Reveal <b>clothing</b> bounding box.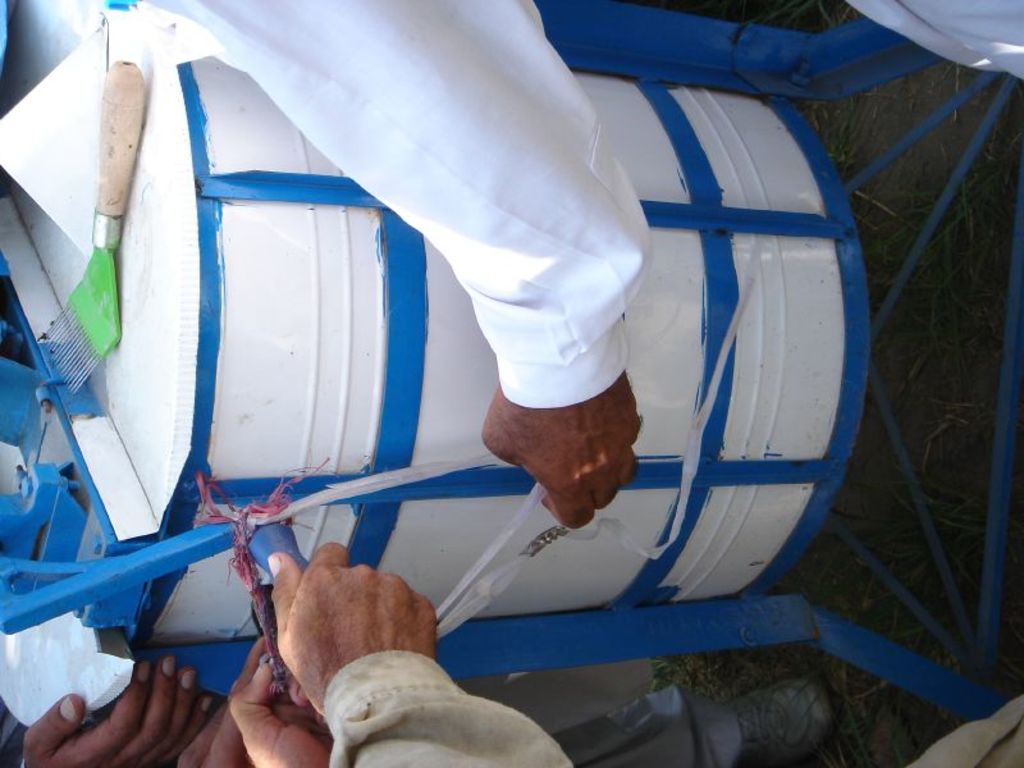
Revealed: detection(183, 18, 832, 716).
